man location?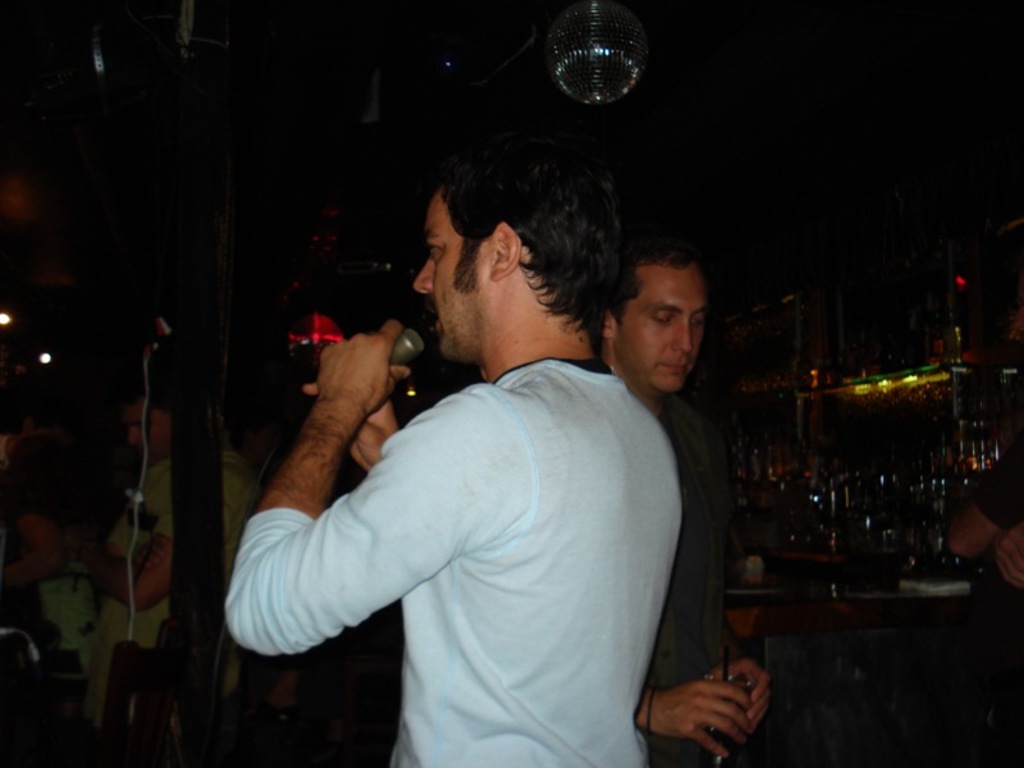
(224,108,737,760)
